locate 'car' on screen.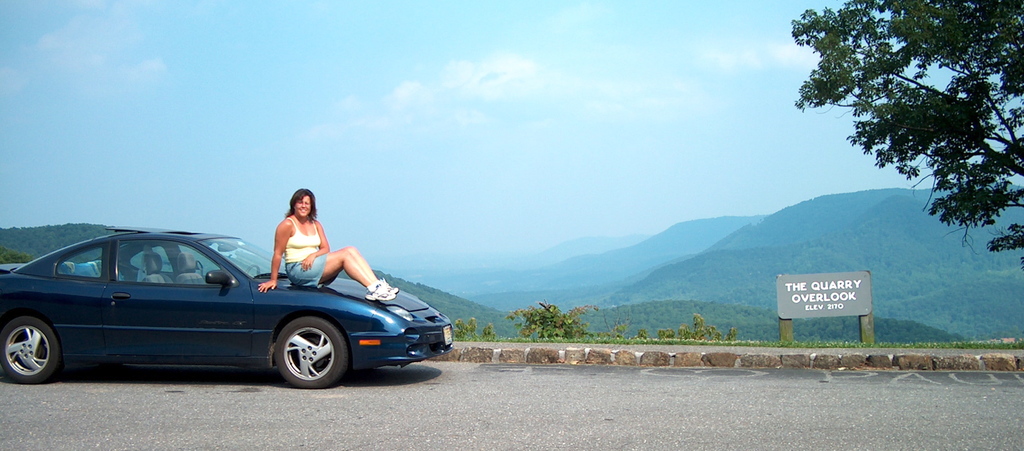
On screen at left=0, top=226, right=453, bottom=391.
